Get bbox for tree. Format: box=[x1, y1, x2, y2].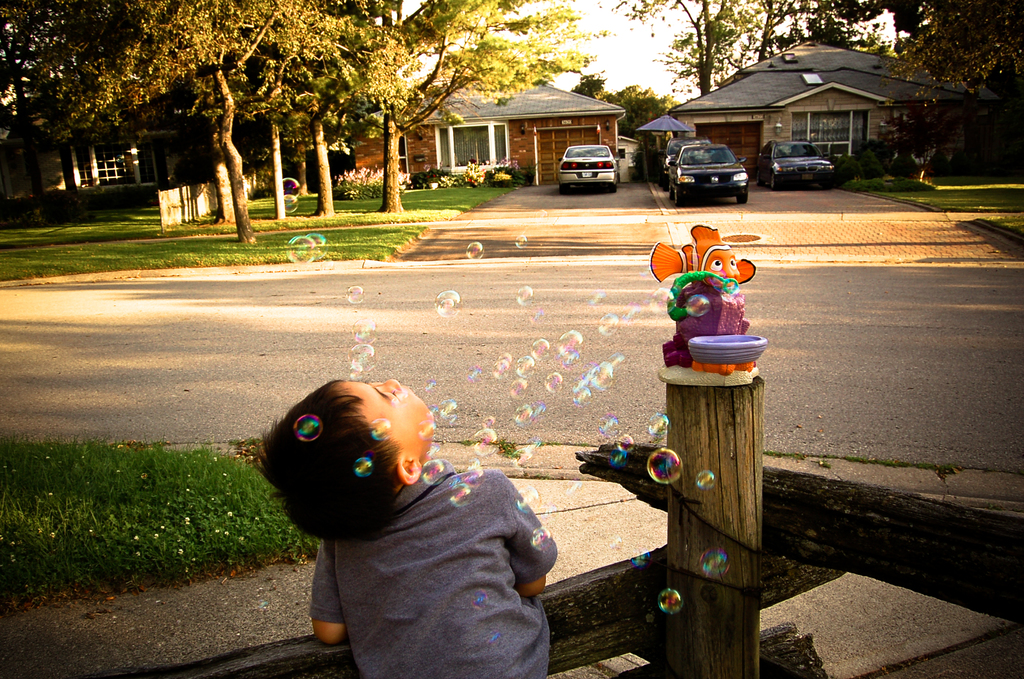
box=[610, 81, 673, 133].
